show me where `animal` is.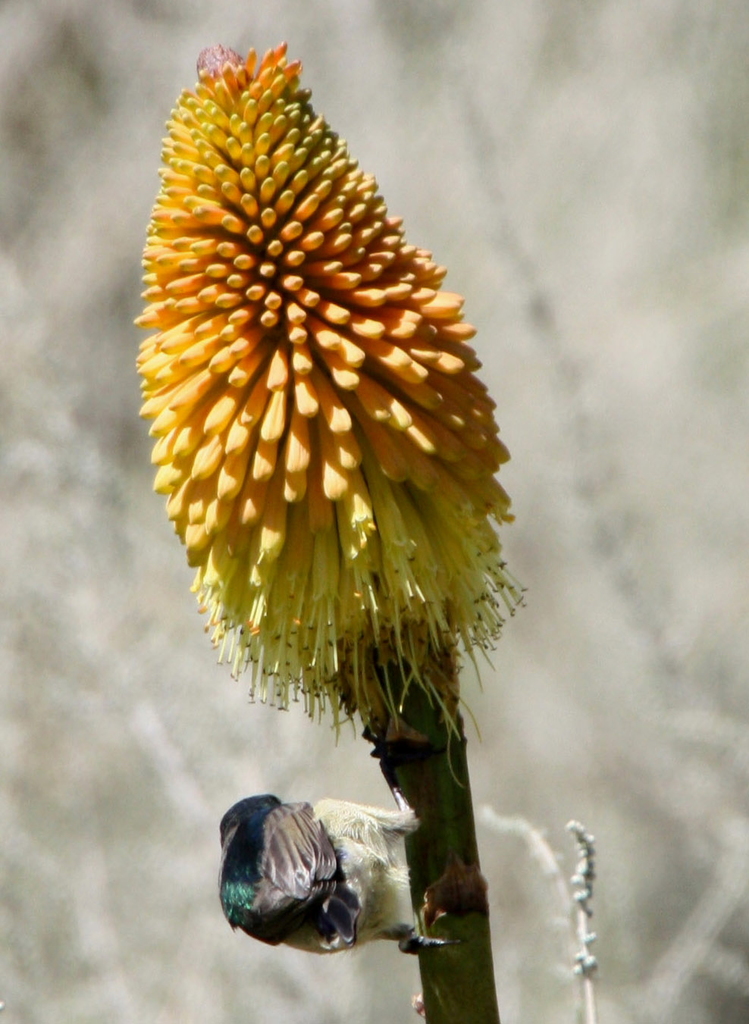
`animal` is at 221 782 440 960.
